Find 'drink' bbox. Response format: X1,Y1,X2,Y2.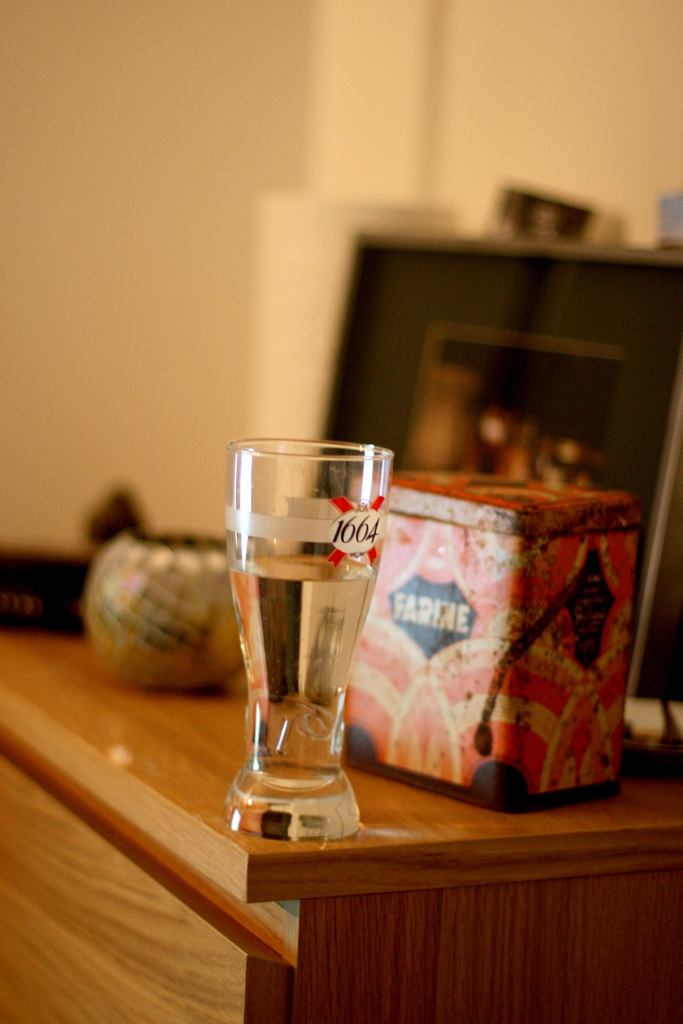
227,556,365,841.
